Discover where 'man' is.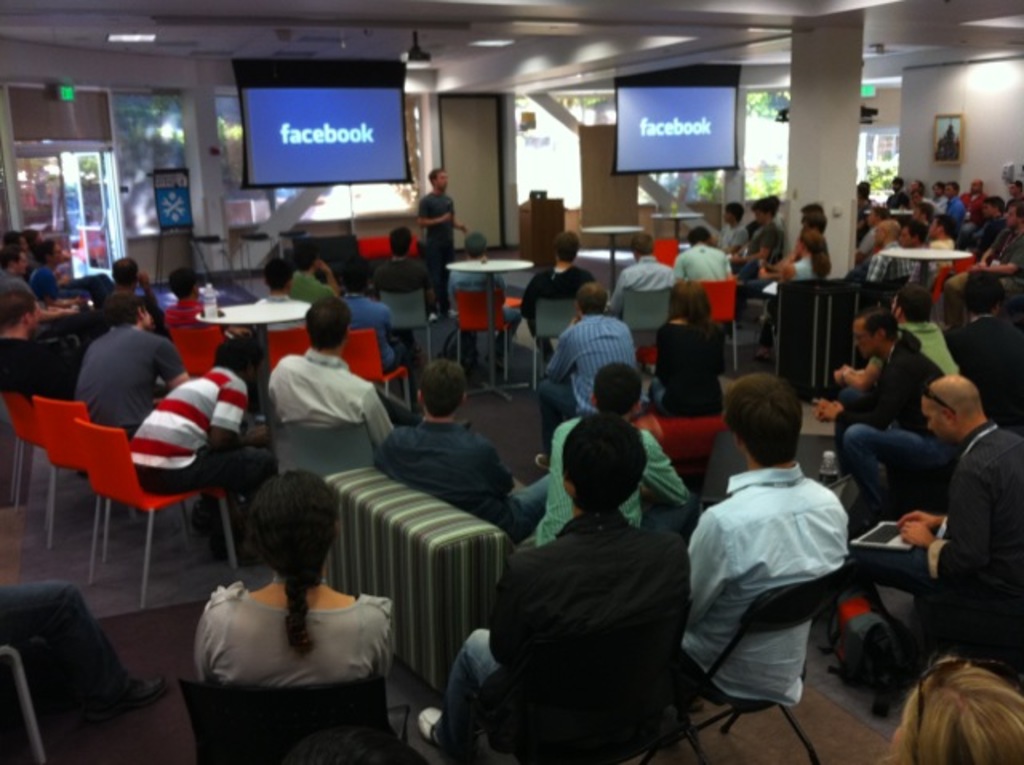
Discovered at (left=283, top=242, right=342, bottom=306).
